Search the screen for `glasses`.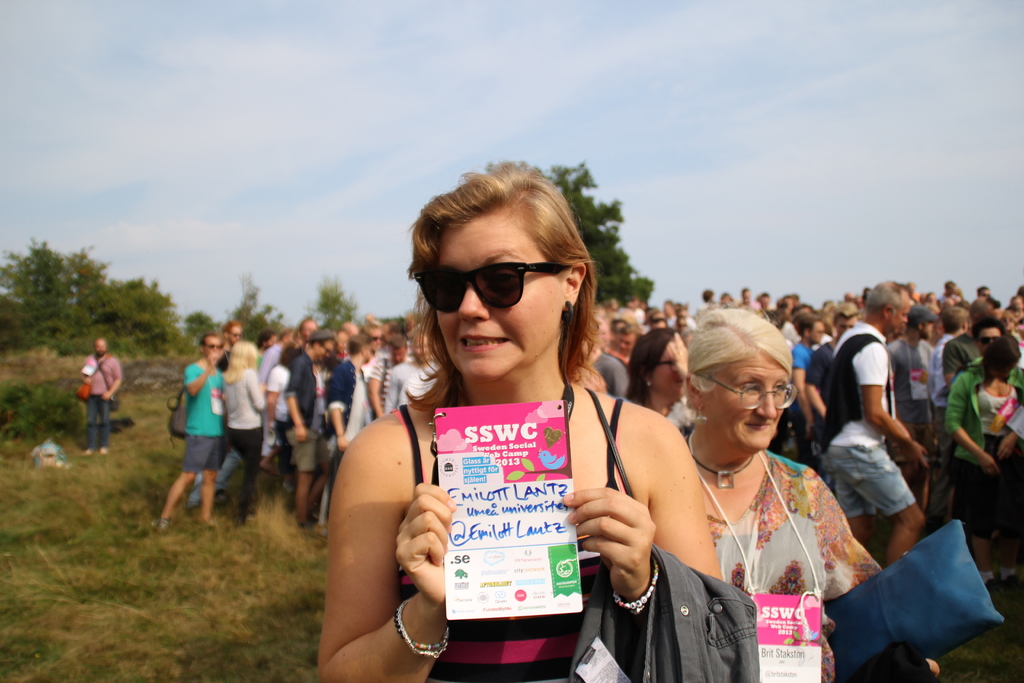
Found at <region>697, 370, 797, 413</region>.
